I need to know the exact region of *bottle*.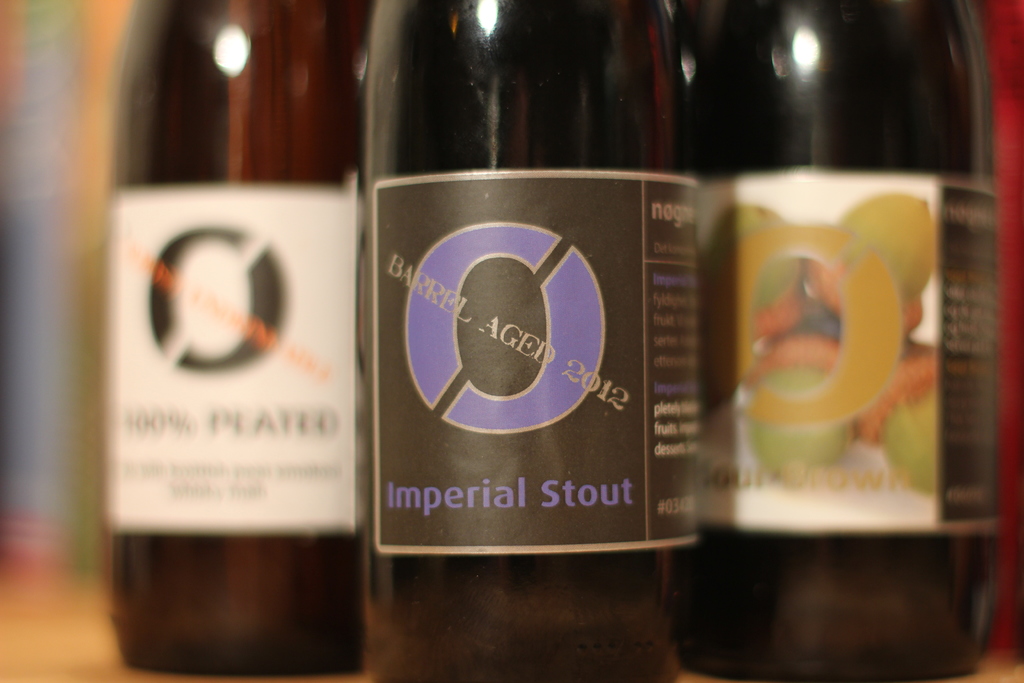
Region: rect(356, 0, 697, 682).
